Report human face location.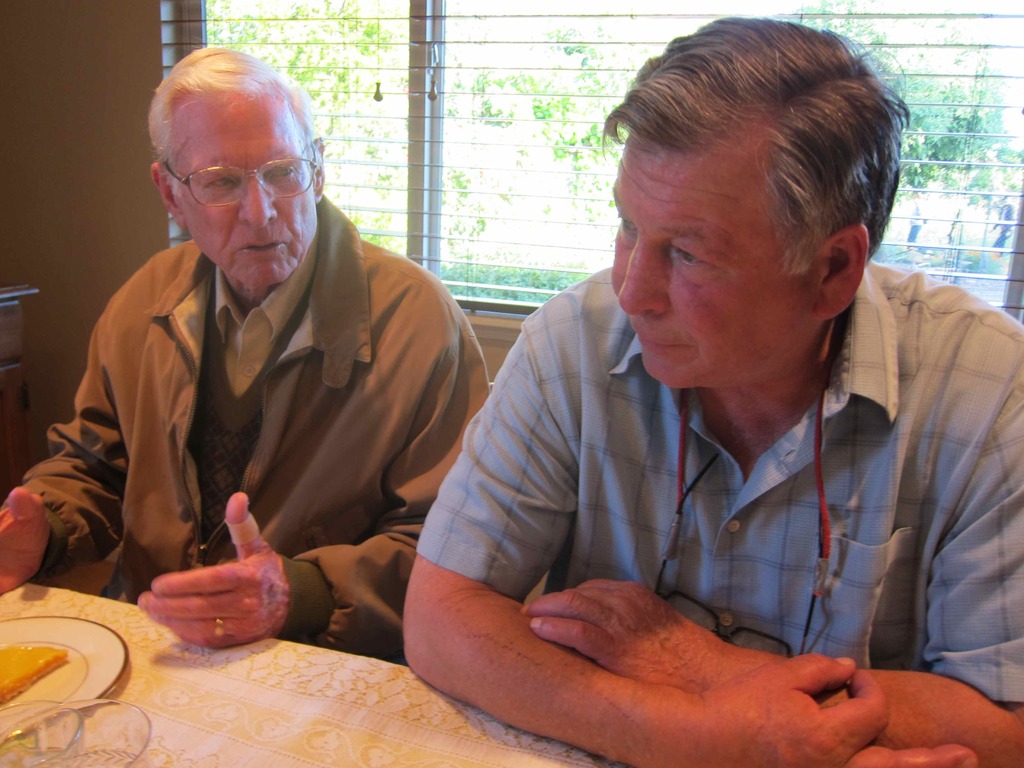
Report: l=606, t=129, r=802, b=379.
